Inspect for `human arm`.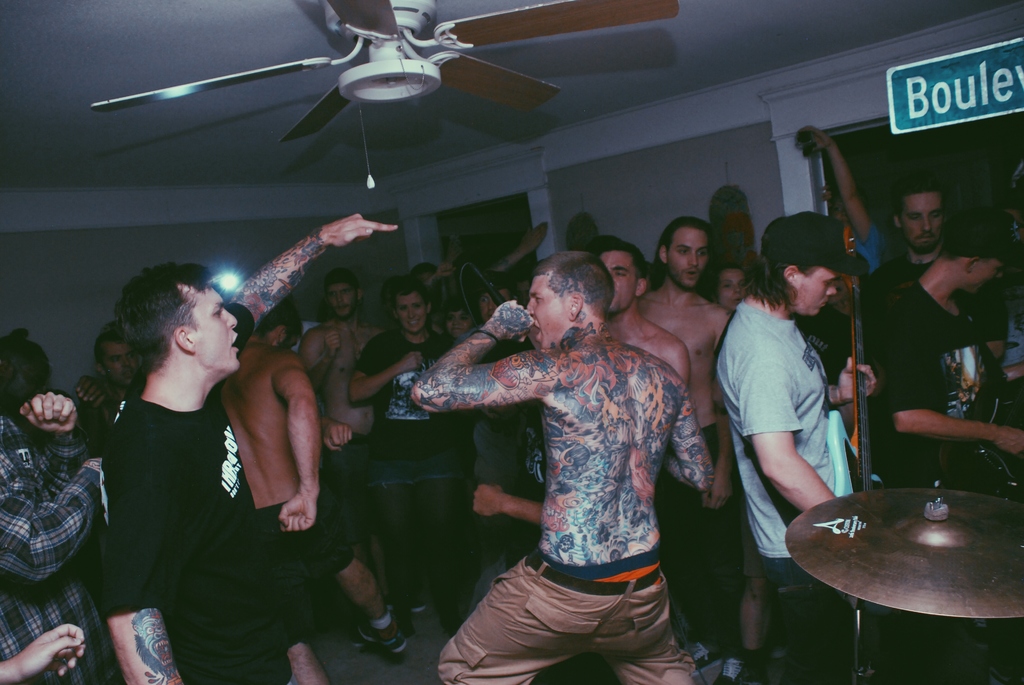
Inspection: region(278, 558, 332, 684).
